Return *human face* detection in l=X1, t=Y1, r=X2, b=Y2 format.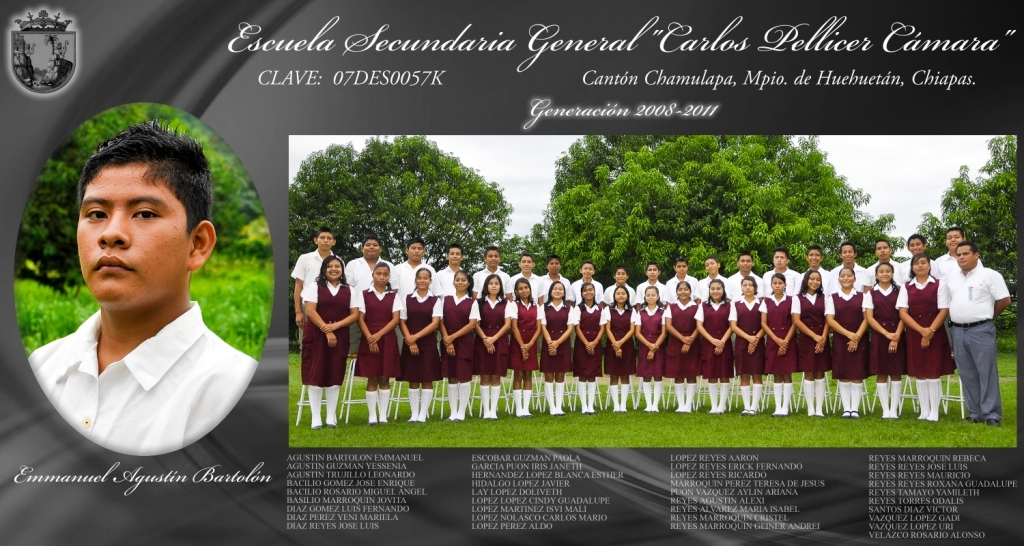
l=412, t=266, r=432, b=289.
